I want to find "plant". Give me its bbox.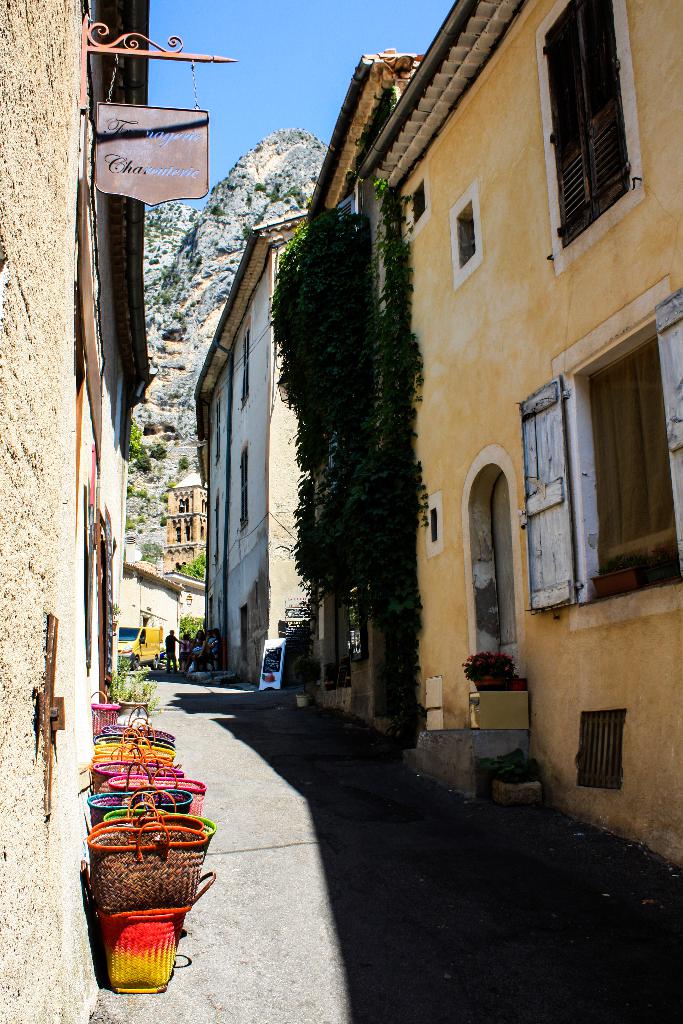
(x1=292, y1=190, x2=304, y2=207).
